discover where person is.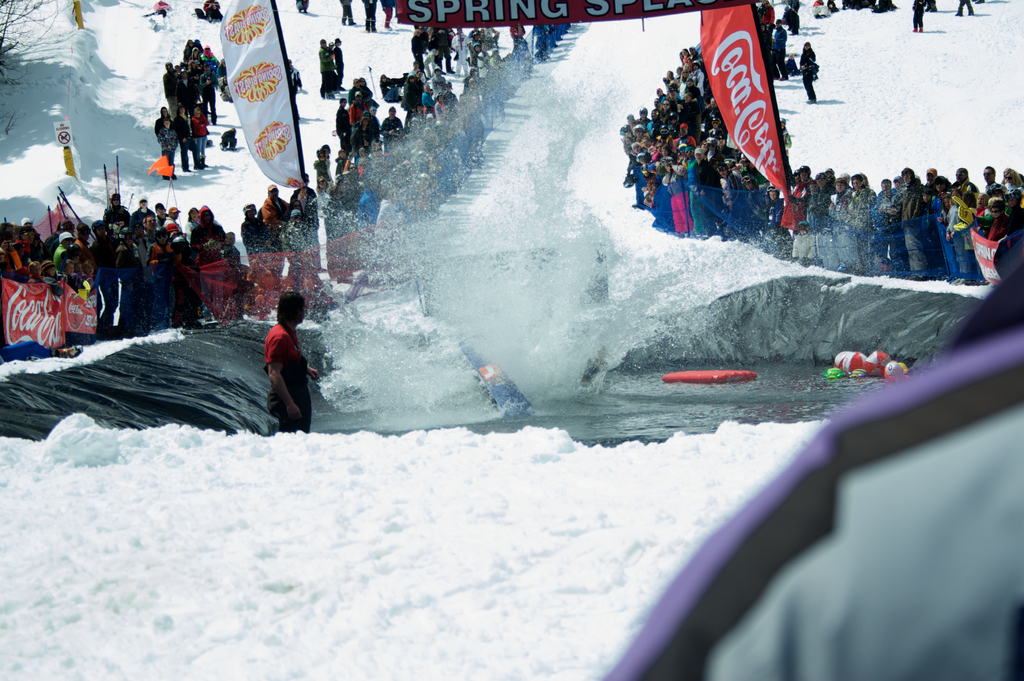
Discovered at left=16, top=229, right=32, bottom=260.
